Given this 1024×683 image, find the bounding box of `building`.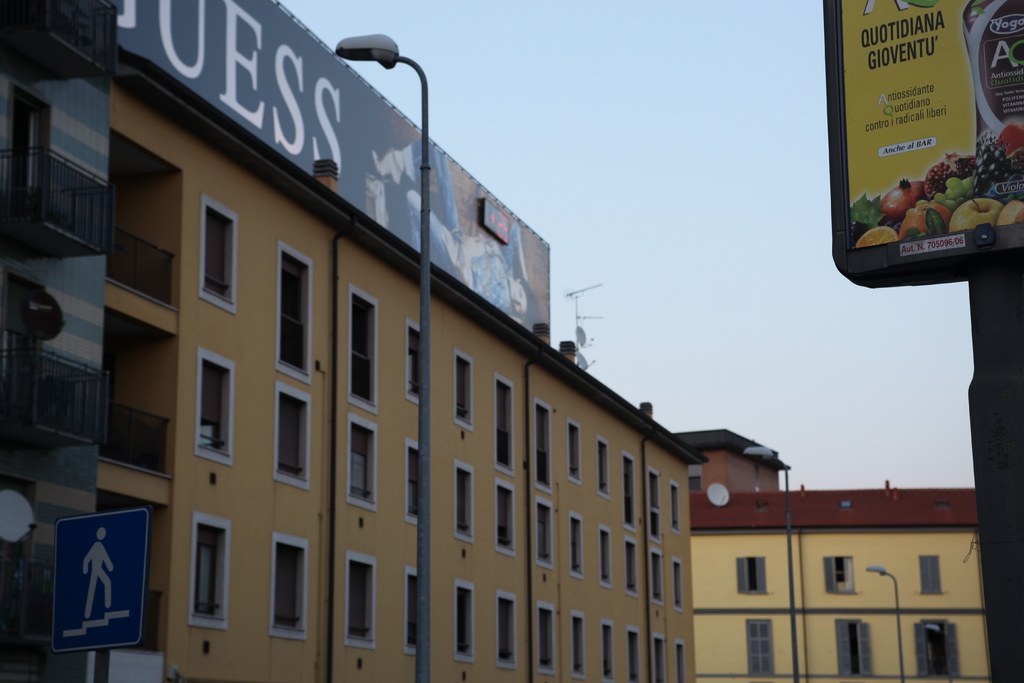
<bbox>0, 0, 696, 682</bbox>.
